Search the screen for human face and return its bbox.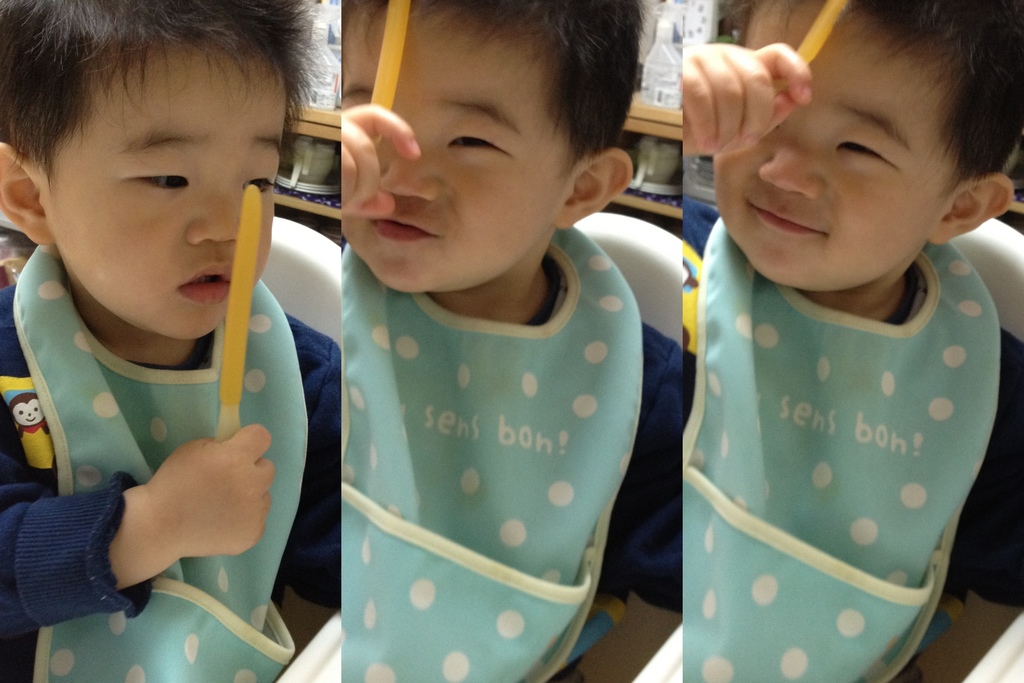
Found: {"x1": 50, "y1": 54, "x2": 292, "y2": 338}.
